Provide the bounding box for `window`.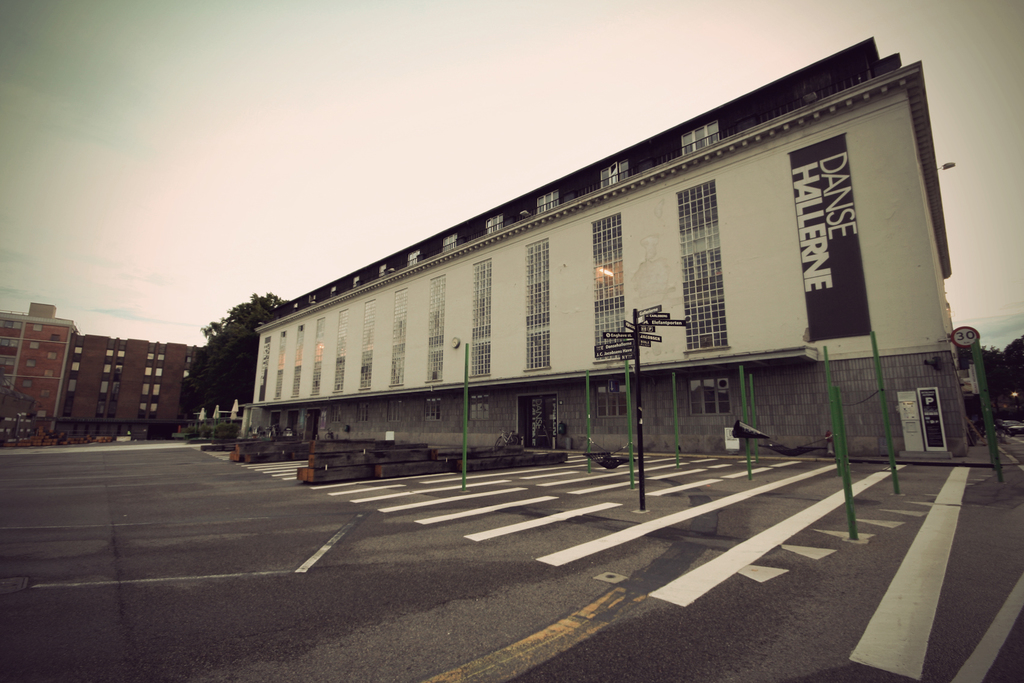
bbox=[331, 311, 348, 397].
